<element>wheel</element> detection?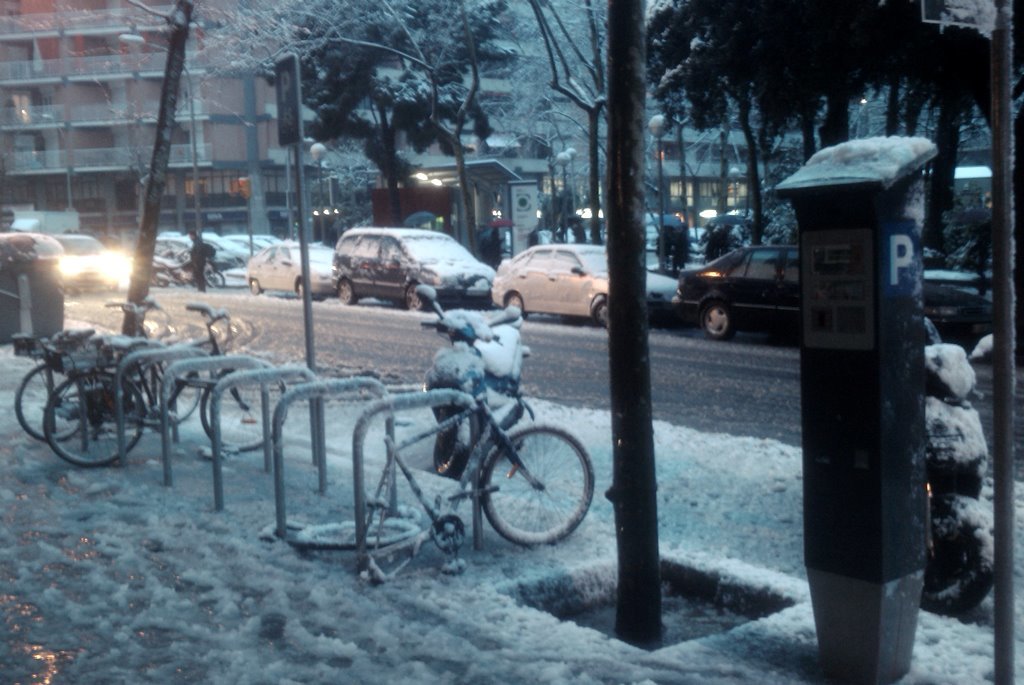
Rect(504, 293, 525, 318)
